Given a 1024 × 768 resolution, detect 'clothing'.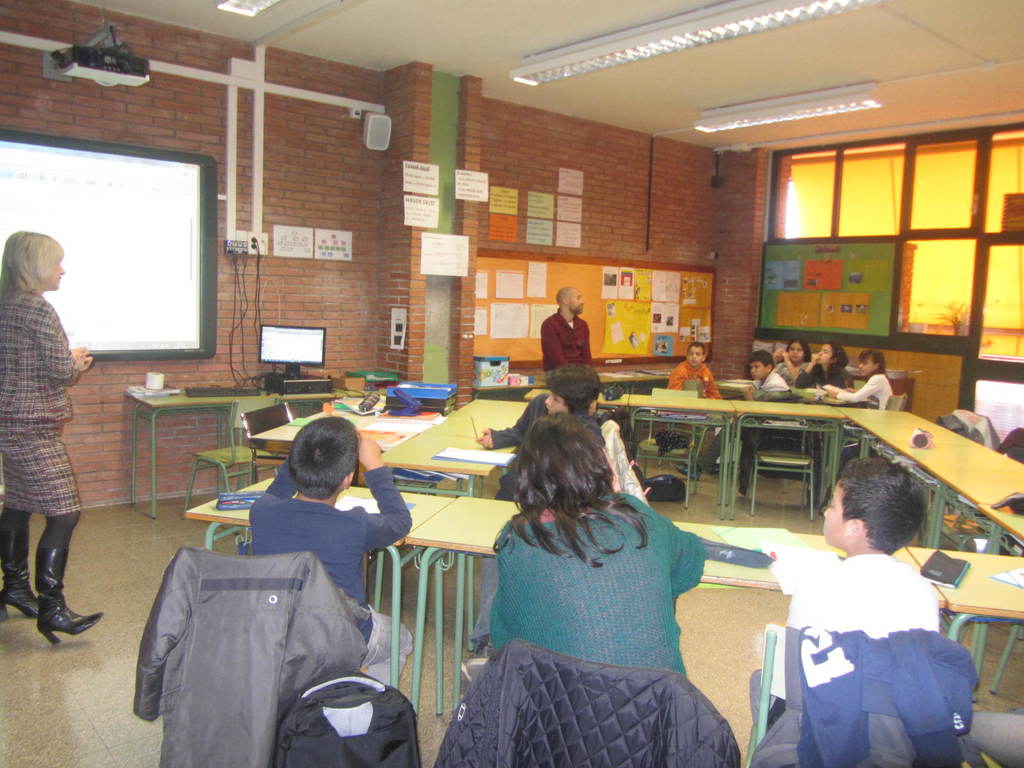
left=0, top=250, right=107, bottom=564.
